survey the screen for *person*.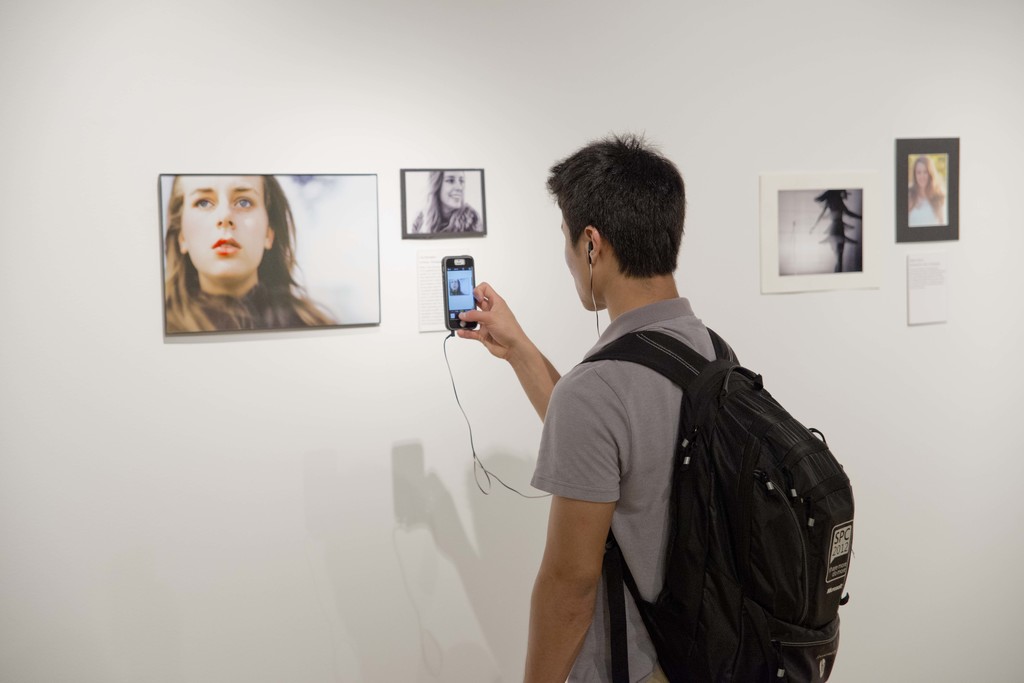
Survey found: (808, 186, 862, 268).
